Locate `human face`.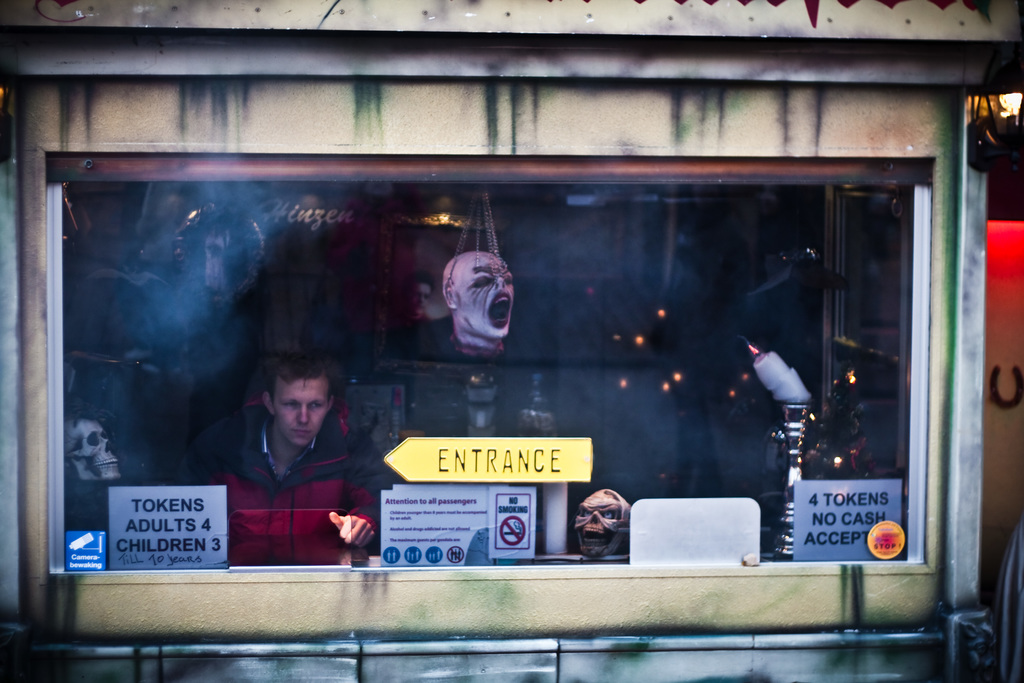
Bounding box: <bbox>277, 374, 332, 446</bbox>.
